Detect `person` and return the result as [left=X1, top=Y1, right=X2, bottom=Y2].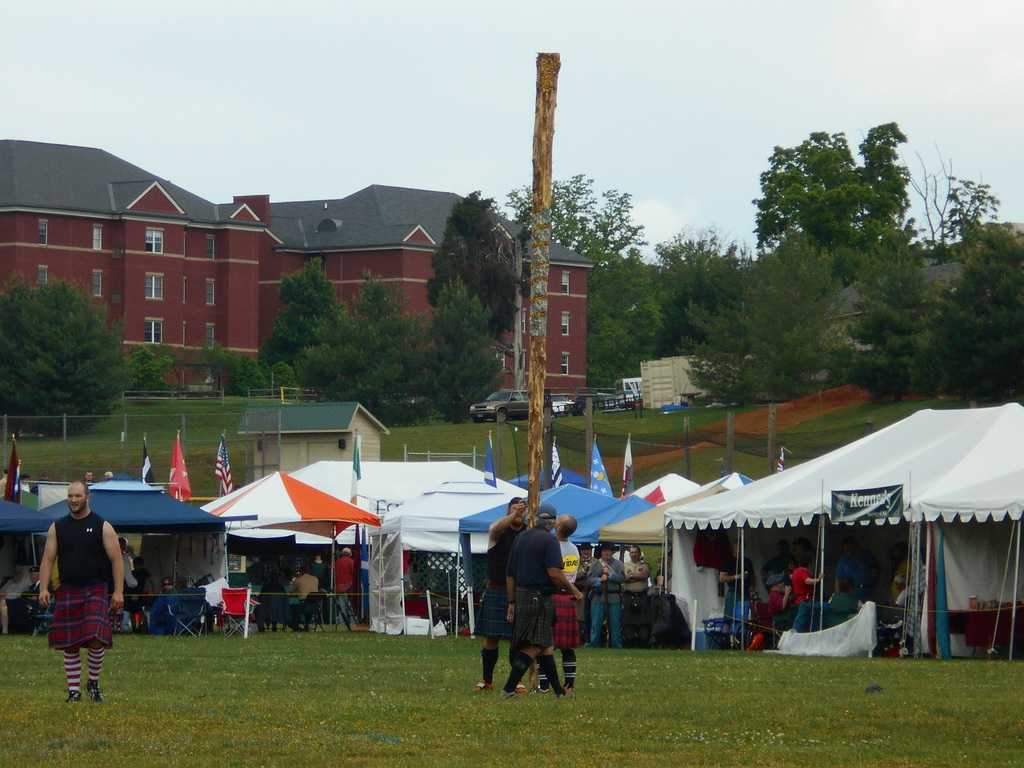
[left=590, top=540, right=625, bottom=655].
